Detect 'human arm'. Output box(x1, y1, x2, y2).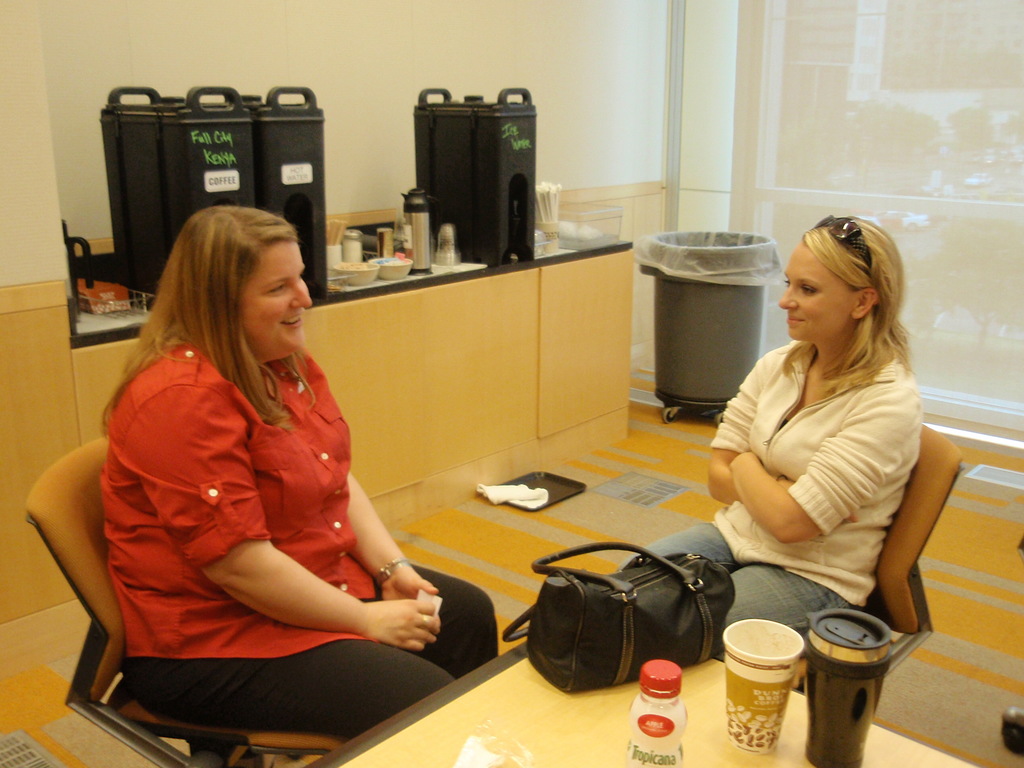
box(726, 390, 925, 548).
